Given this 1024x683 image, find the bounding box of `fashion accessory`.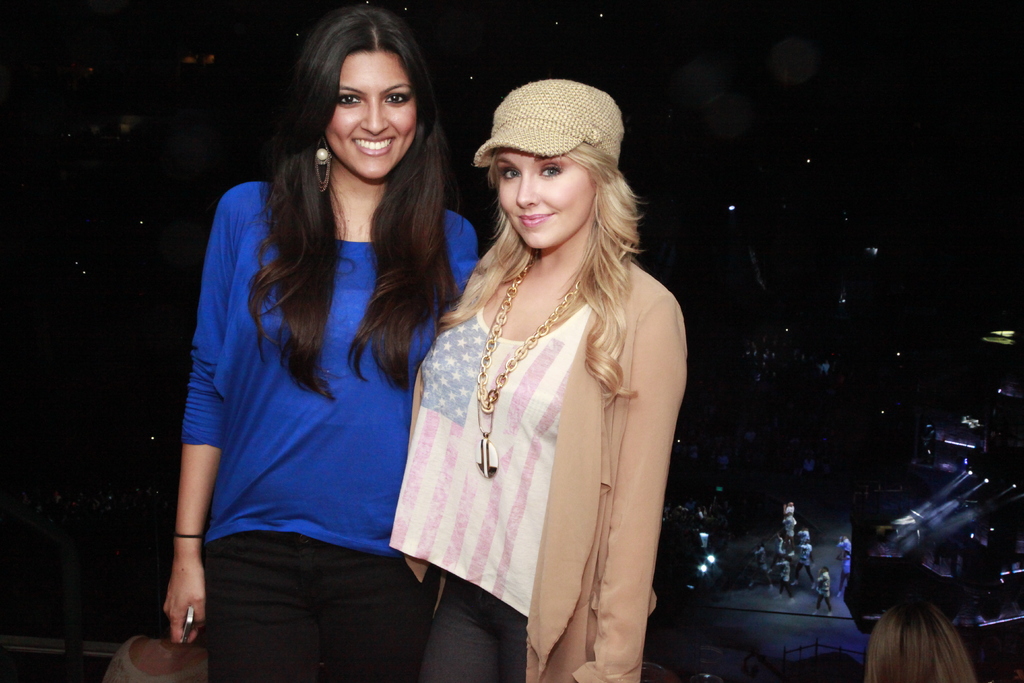
Rect(173, 533, 207, 537).
